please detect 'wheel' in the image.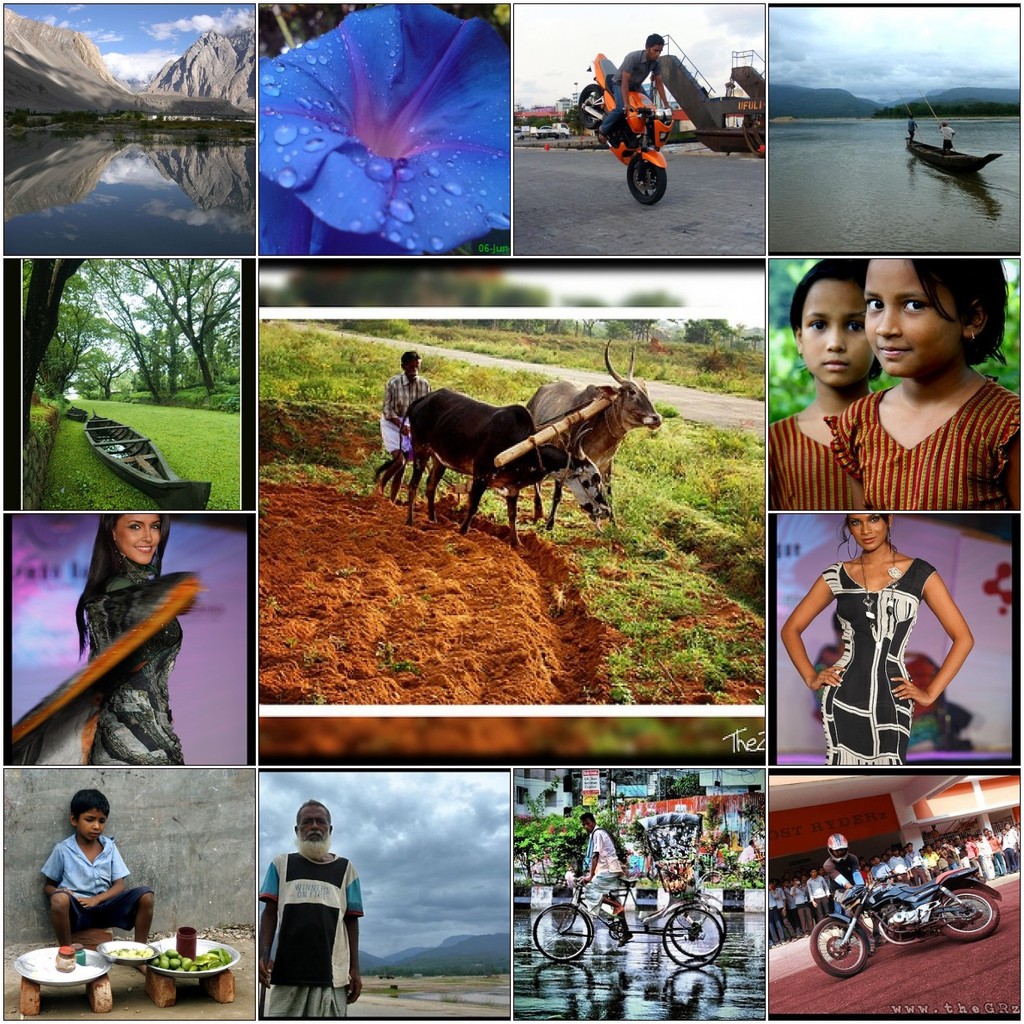
<bbox>813, 909, 879, 974</bbox>.
